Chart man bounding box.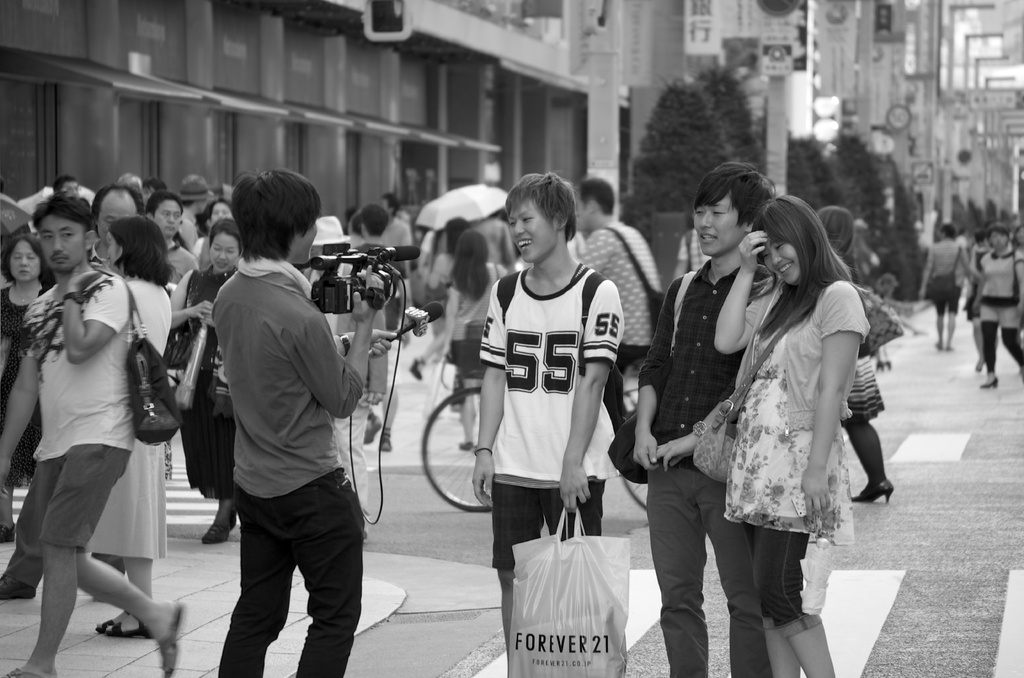
Charted: (x1=93, y1=186, x2=145, y2=270).
